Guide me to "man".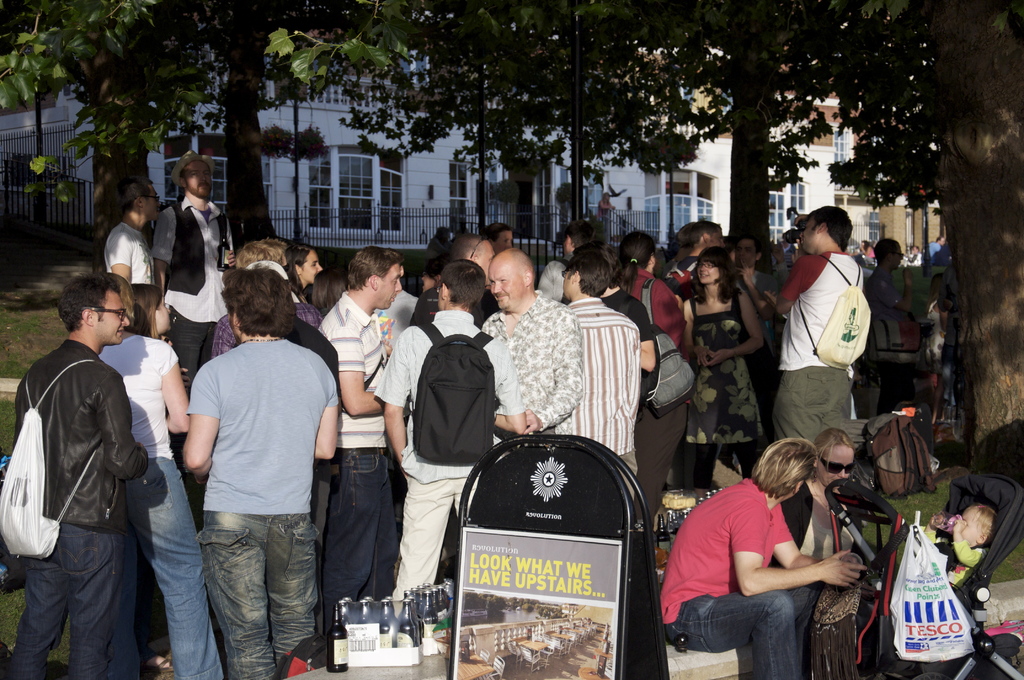
Guidance: (left=410, top=232, right=504, bottom=326).
